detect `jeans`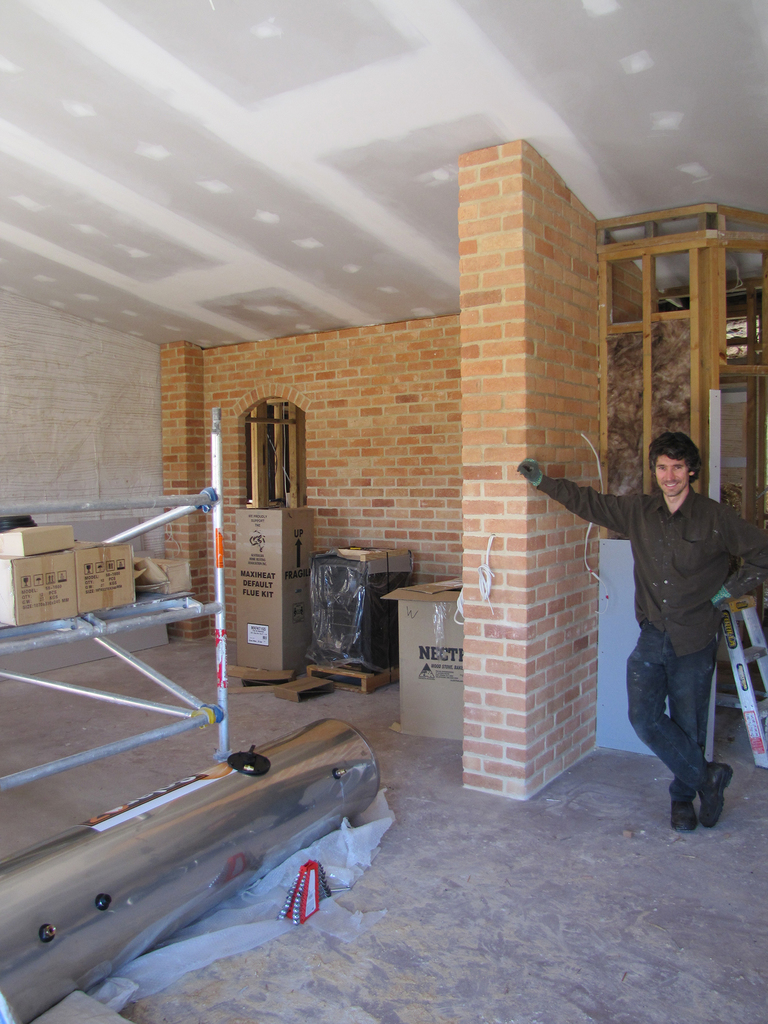
625, 653, 726, 804
